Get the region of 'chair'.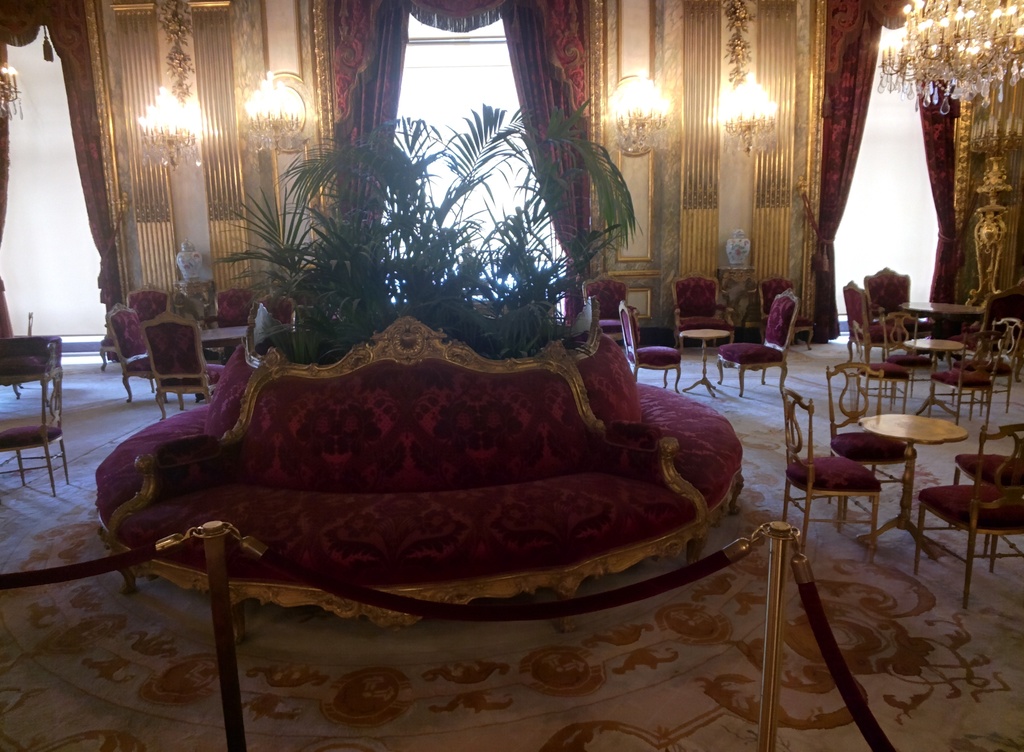
l=931, t=325, r=1006, b=428.
